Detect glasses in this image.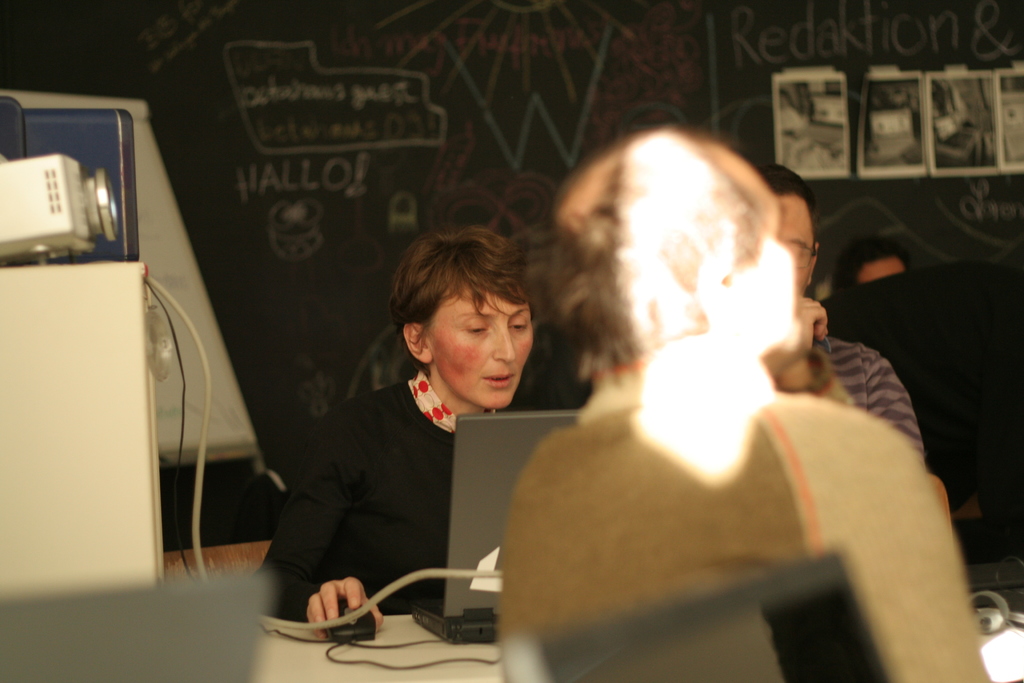
Detection: box=[783, 241, 816, 268].
